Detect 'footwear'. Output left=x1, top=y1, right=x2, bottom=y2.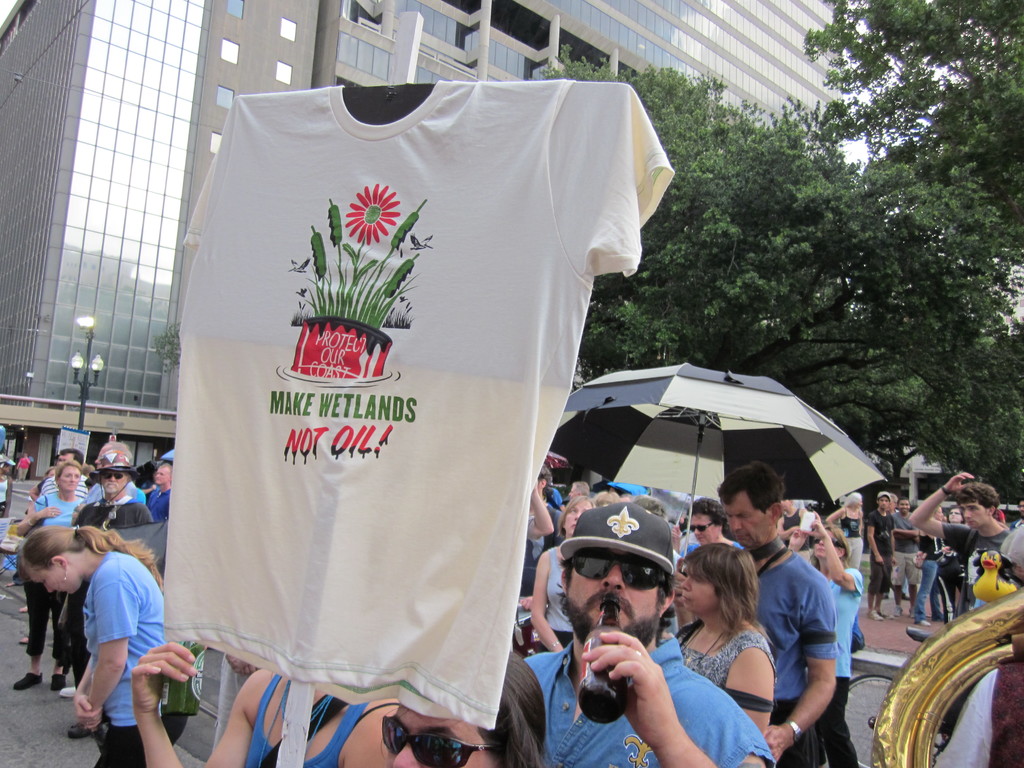
left=51, top=674, right=70, bottom=691.
